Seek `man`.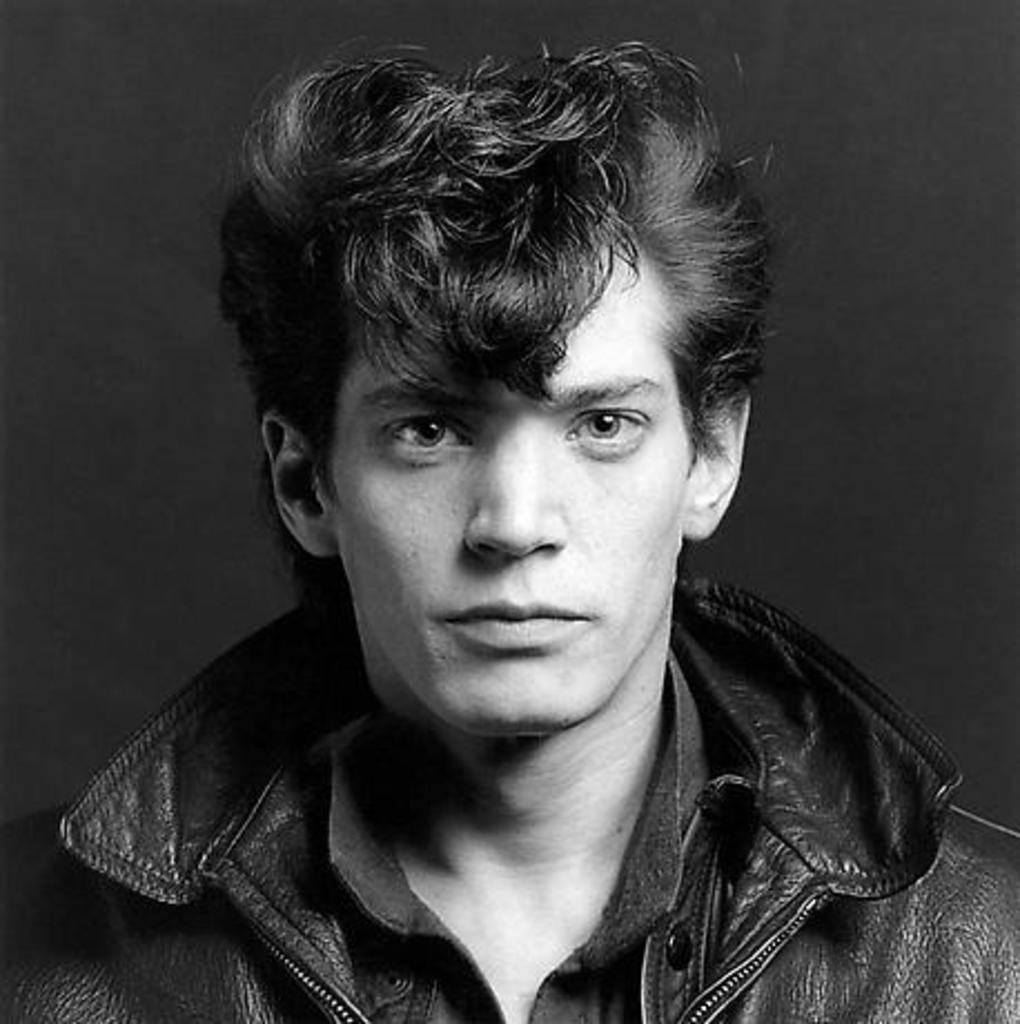
0:33:1018:1022.
